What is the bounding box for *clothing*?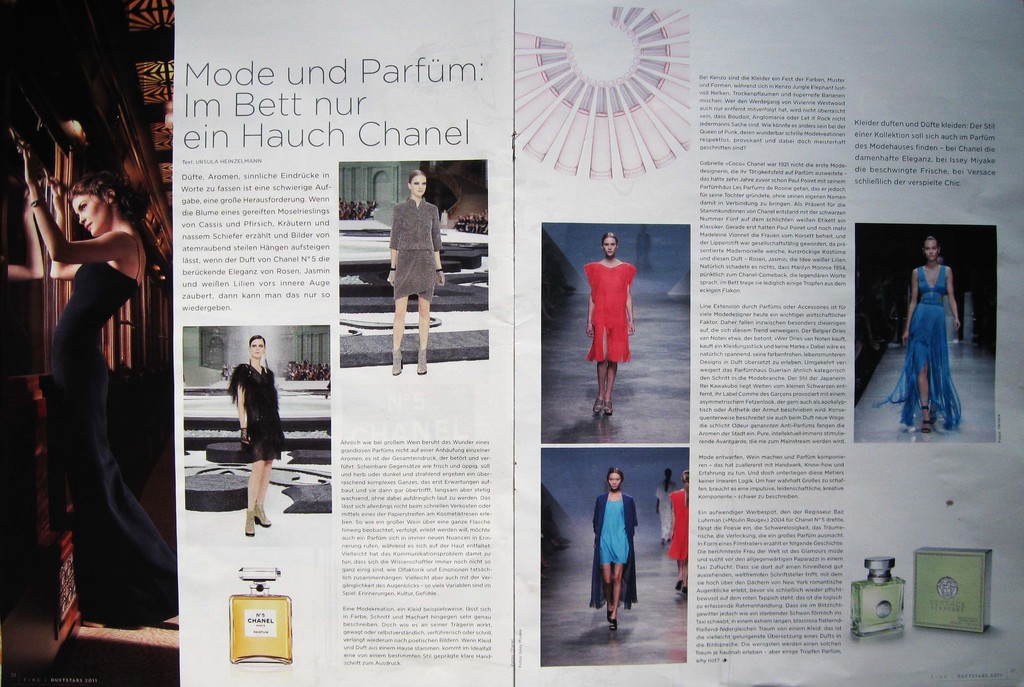
(655,489,675,544).
